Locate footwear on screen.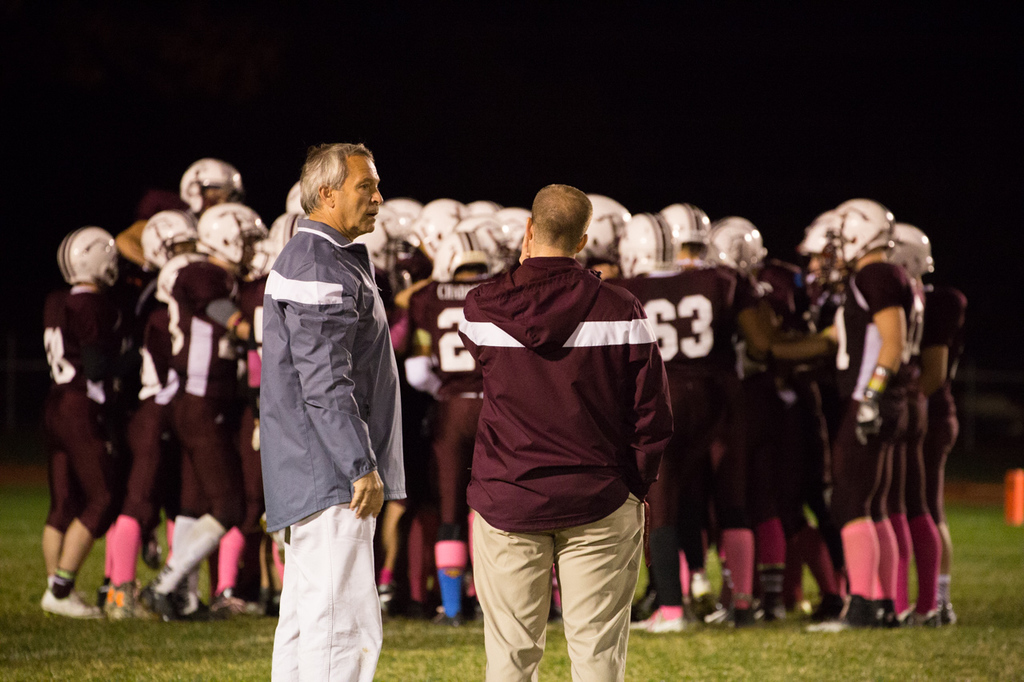
On screen at (x1=804, y1=594, x2=845, y2=624).
